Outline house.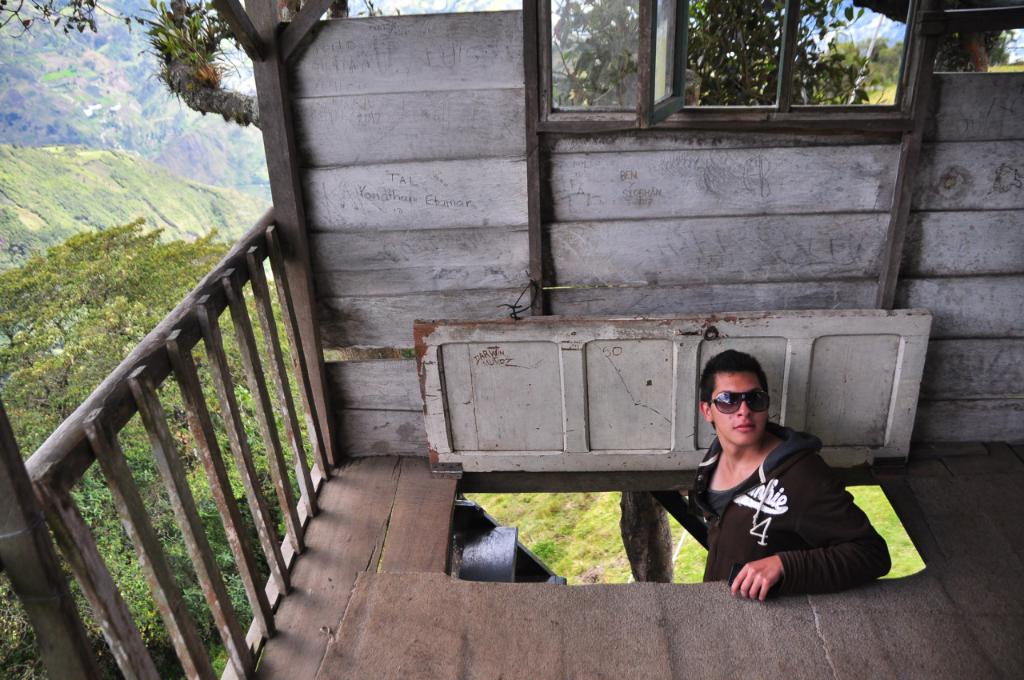
Outline: (0, 0, 1023, 679).
